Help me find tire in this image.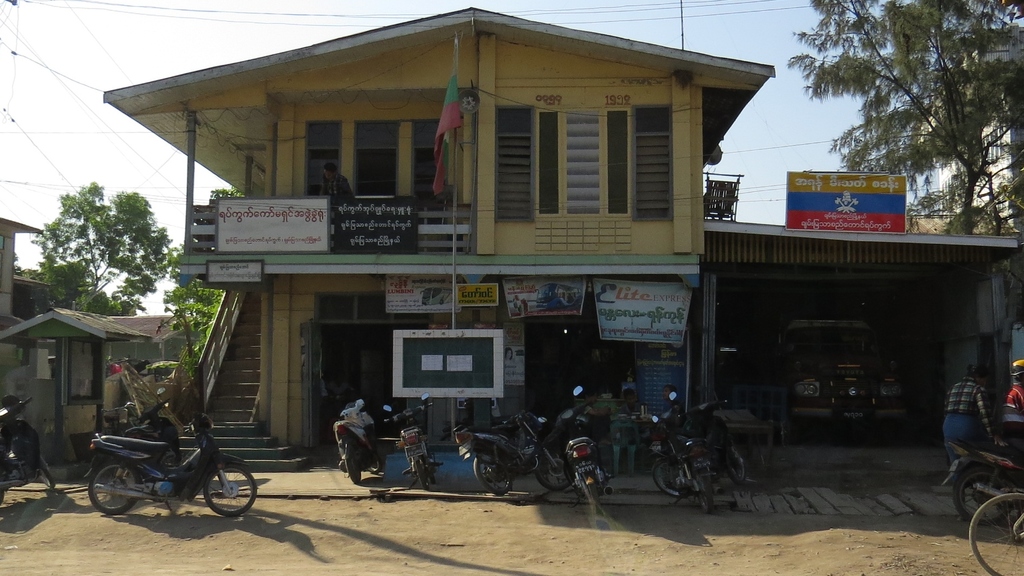
Found it: detection(365, 448, 383, 478).
